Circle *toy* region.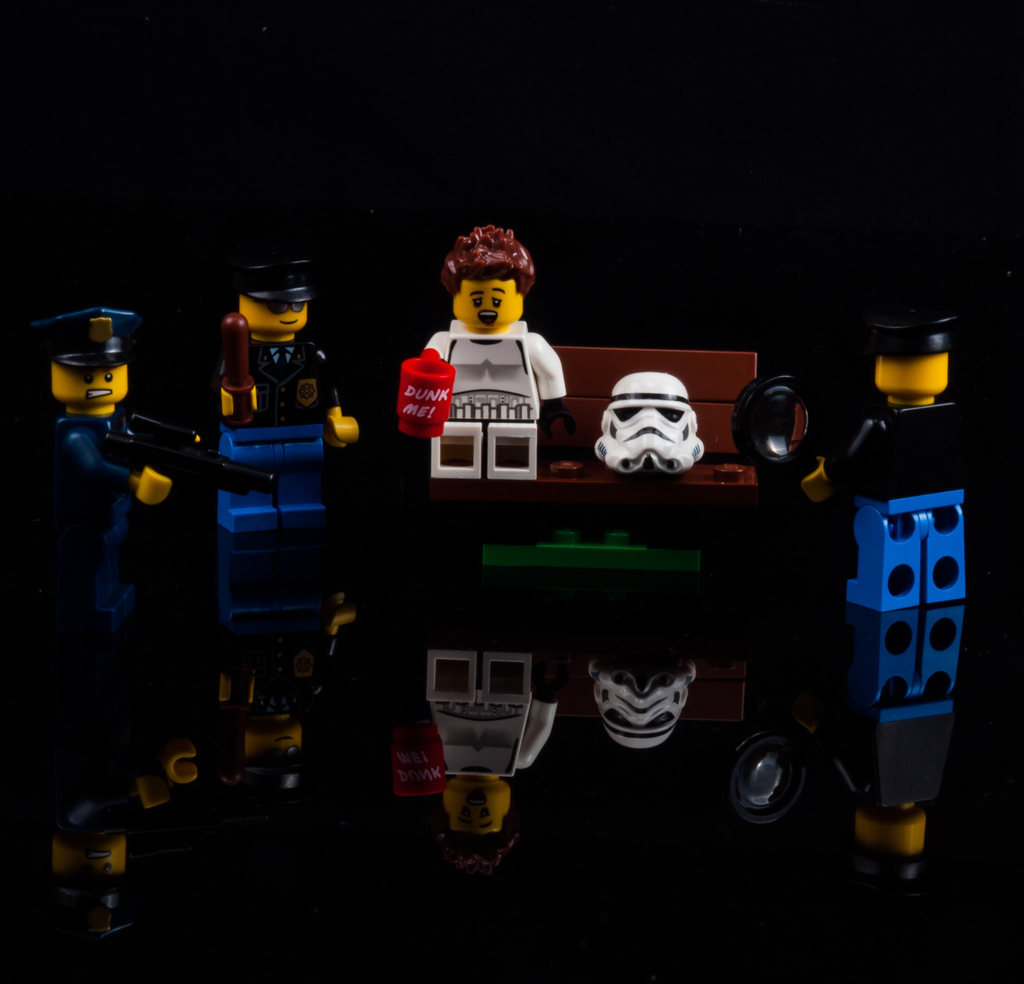
Region: [left=595, top=370, right=704, bottom=476].
